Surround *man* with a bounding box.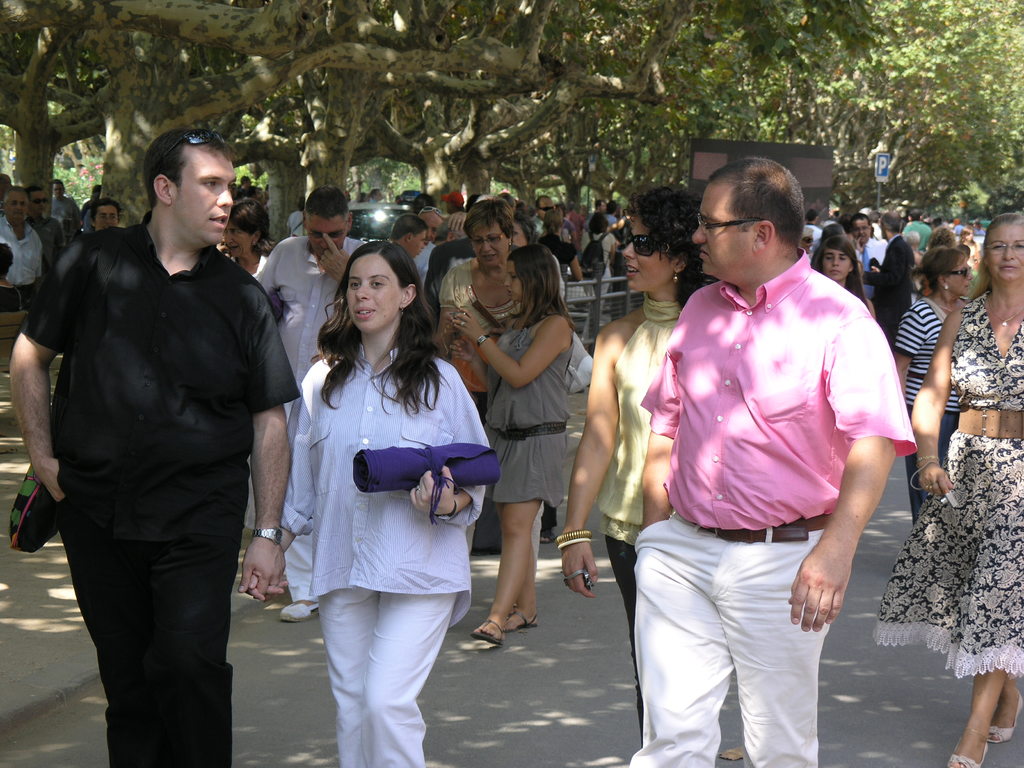
<bbox>413, 204, 444, 250</bbox>.
